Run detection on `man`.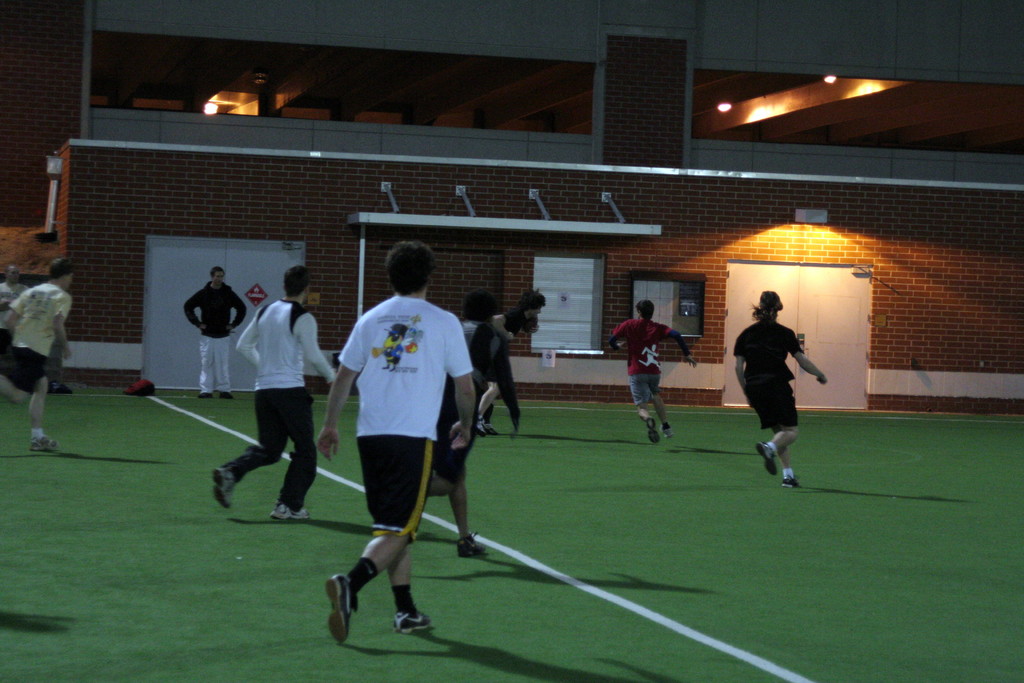
Result: 184 263 248 398.
